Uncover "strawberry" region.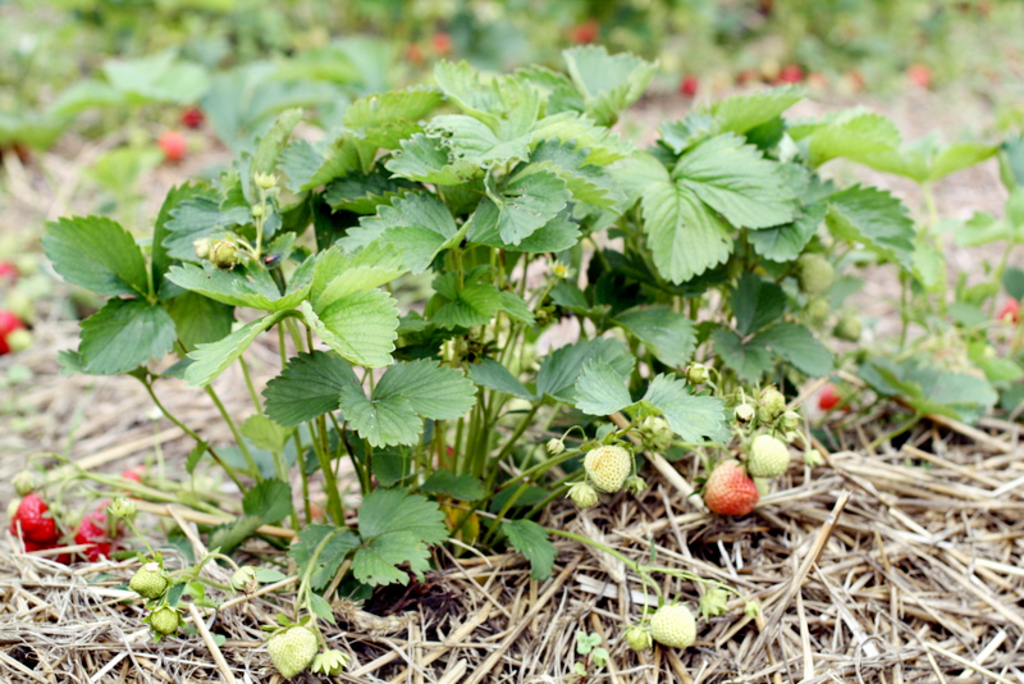
Uncovered: [732,67,762,95].
